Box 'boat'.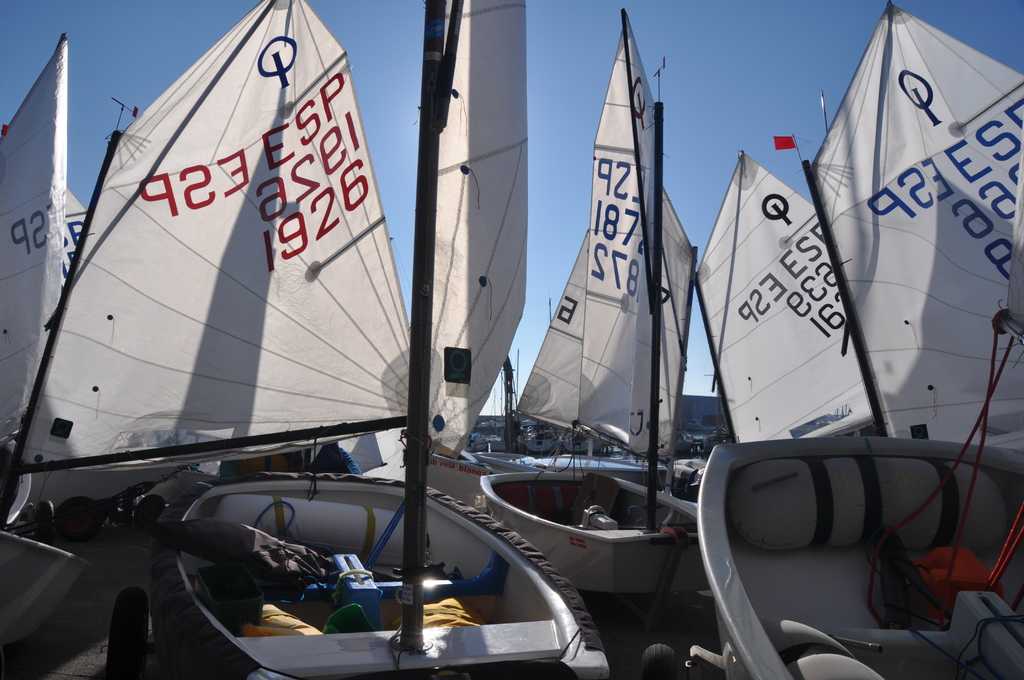
box(8, 1, 413, 504).
